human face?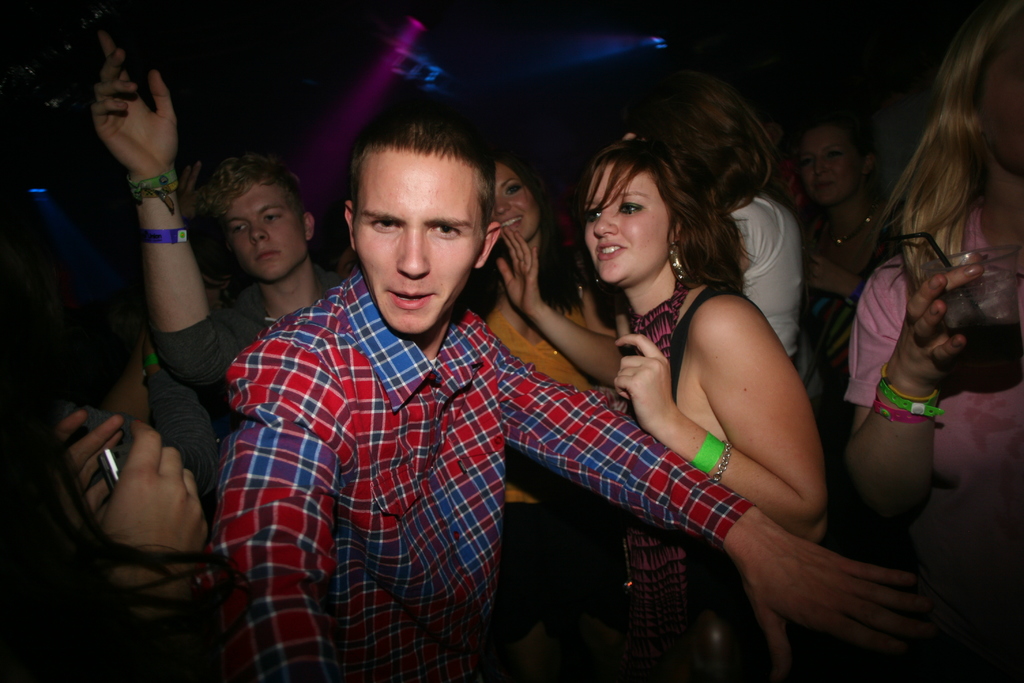
x1=977, y1=15, x2=1023, y2=181
